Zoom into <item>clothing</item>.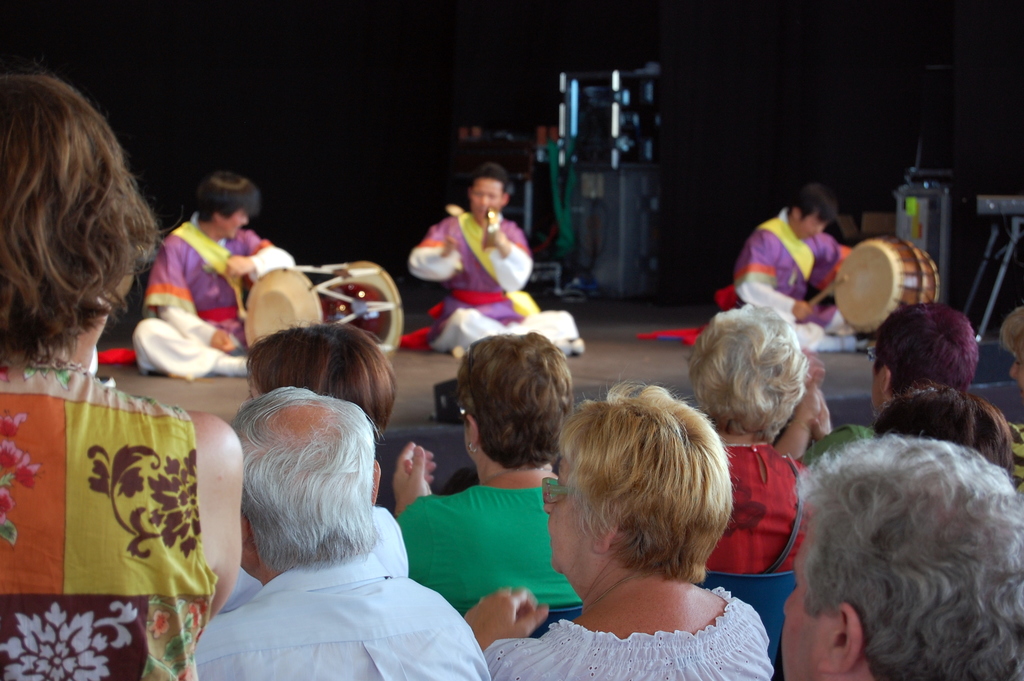
Zoom target: detection(801, 422, 879, 464).
